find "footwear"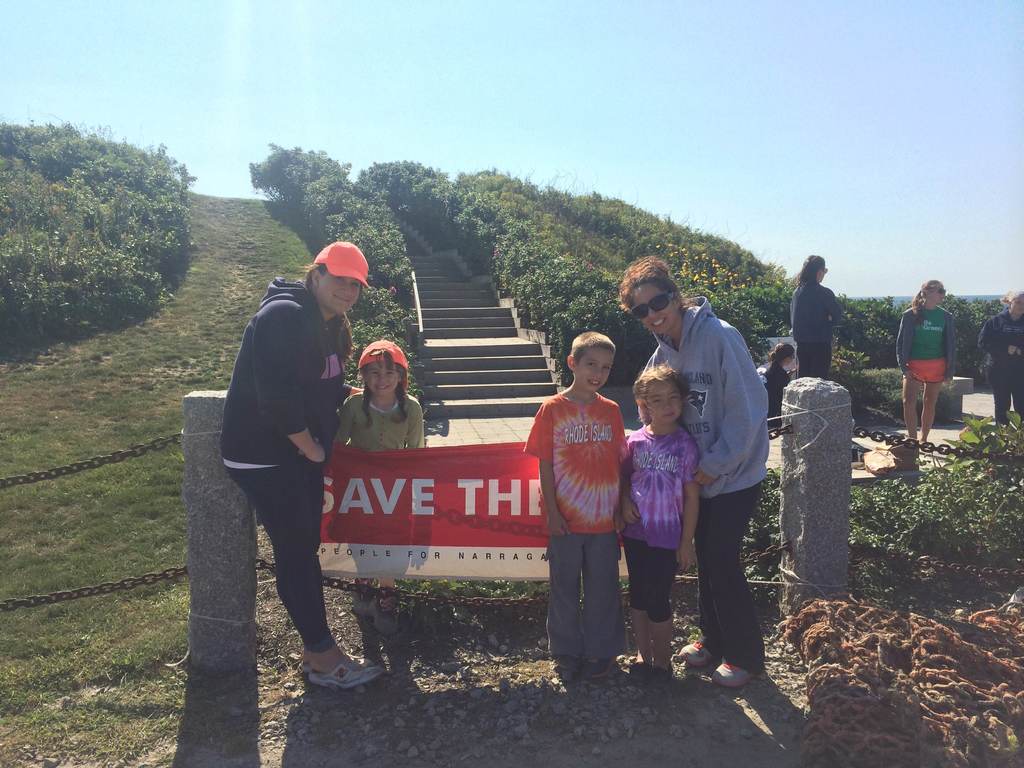
box=[682, 638, 715, 667]
